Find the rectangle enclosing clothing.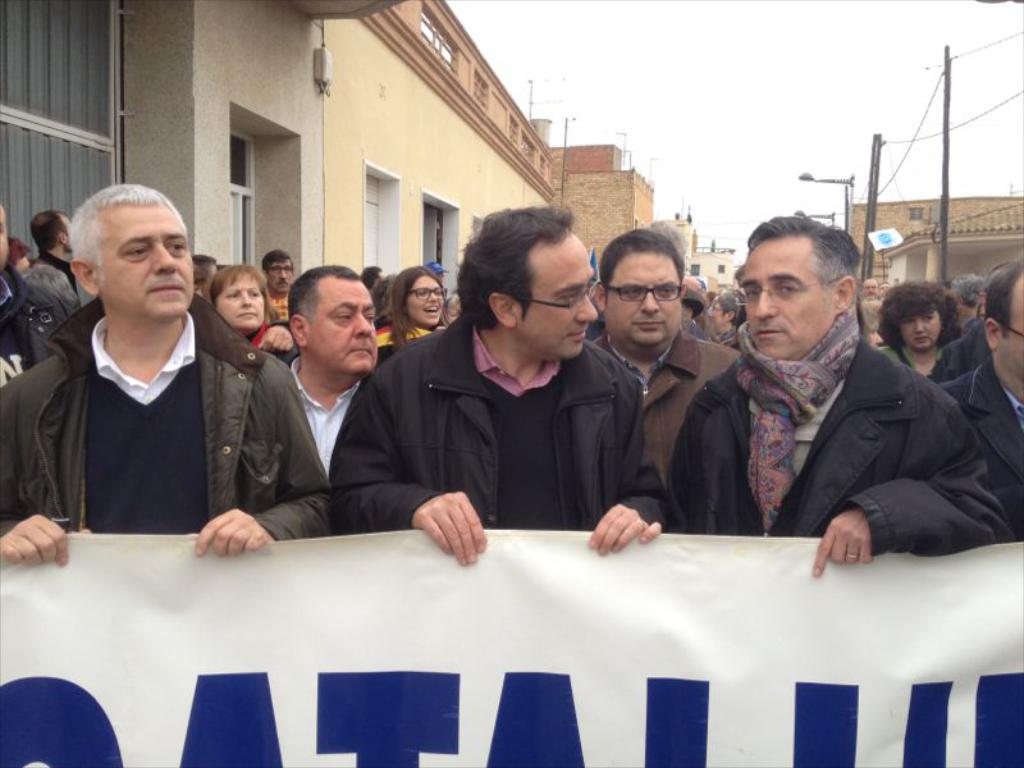
bbox=[329, 310, 644, 527].
